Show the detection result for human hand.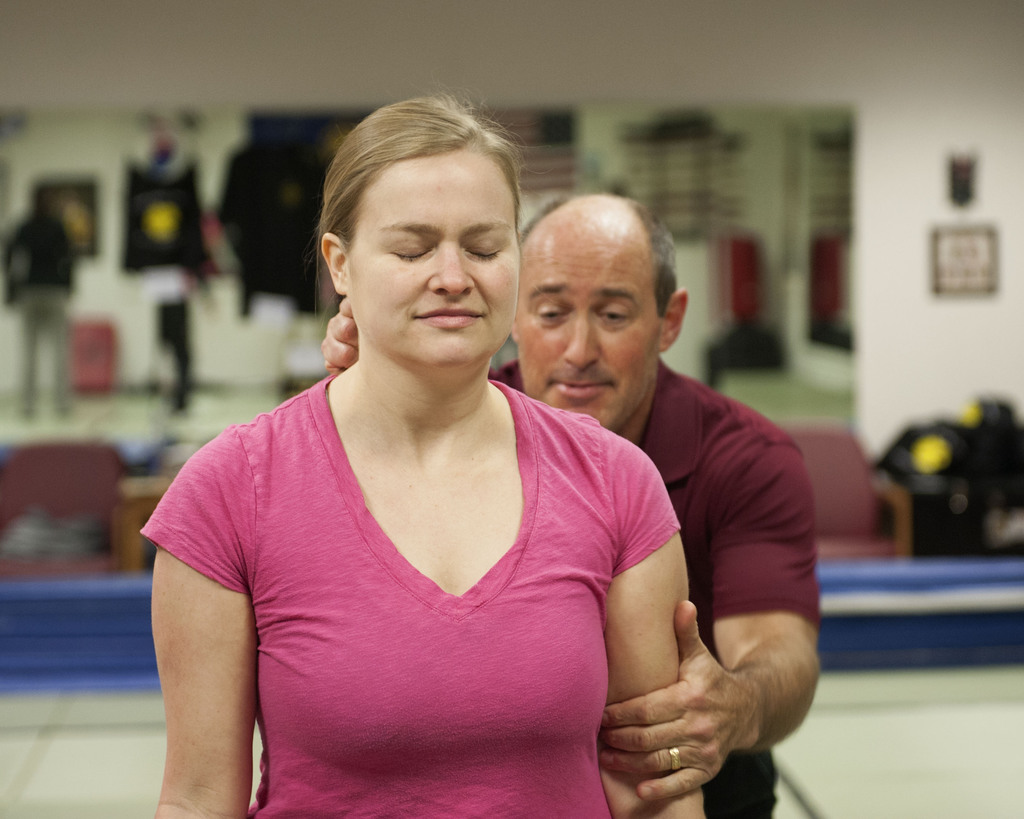
bbox(320, 296, 359, 377).
